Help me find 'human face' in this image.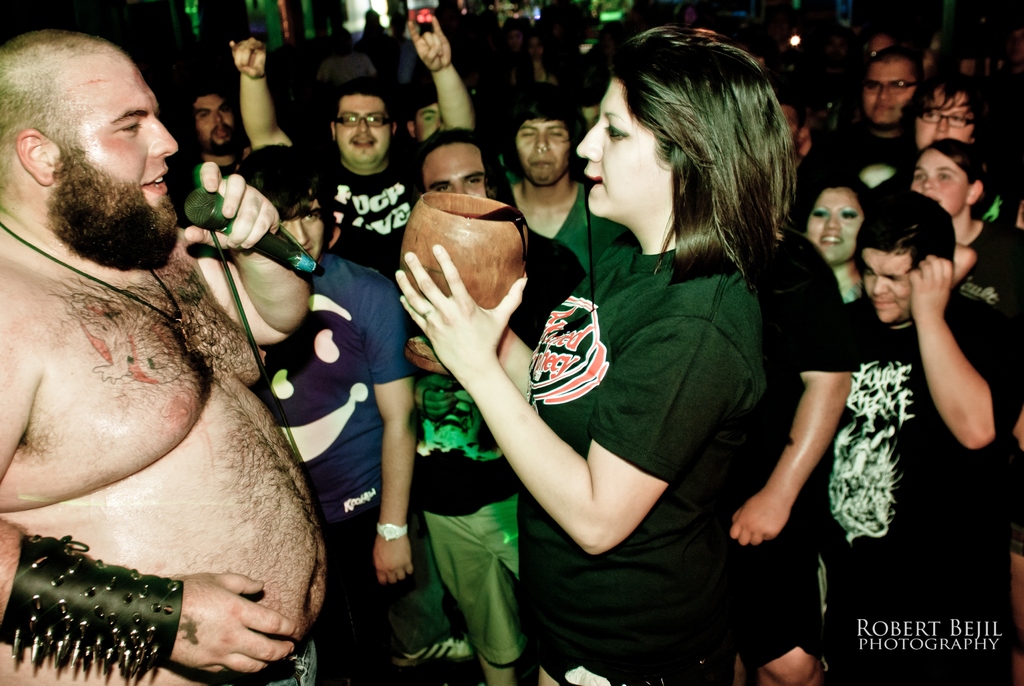
Found it: (858, 58, 916, 123).
